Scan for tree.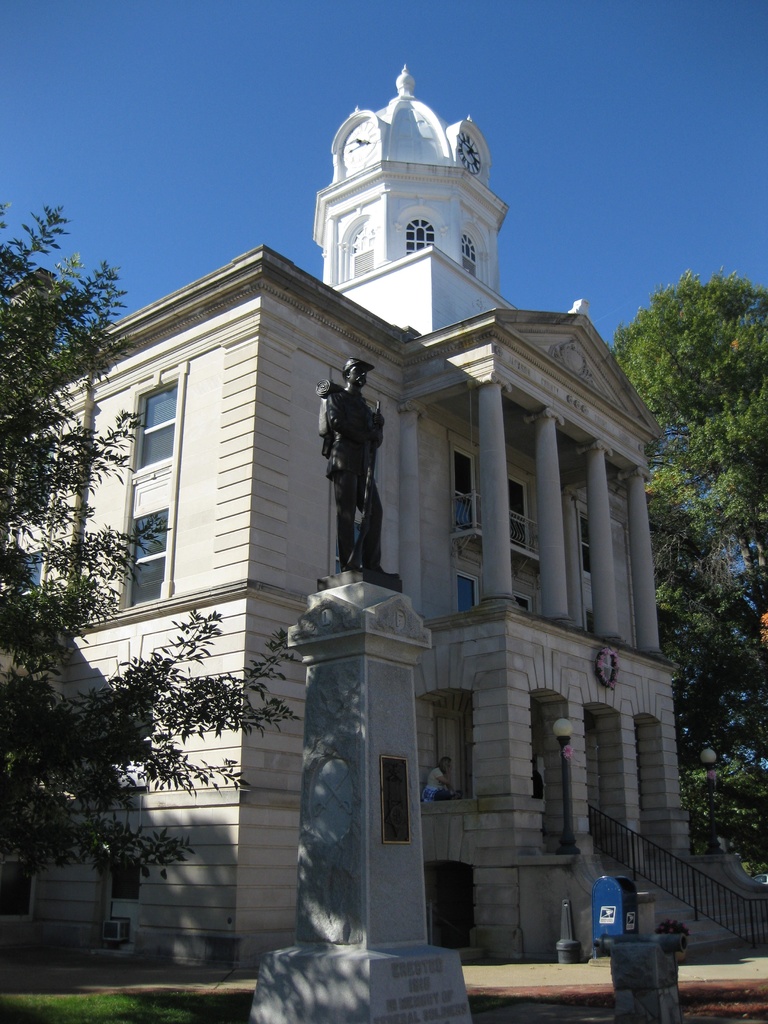
Scan result: select_region(611, 261, 767, 882).
